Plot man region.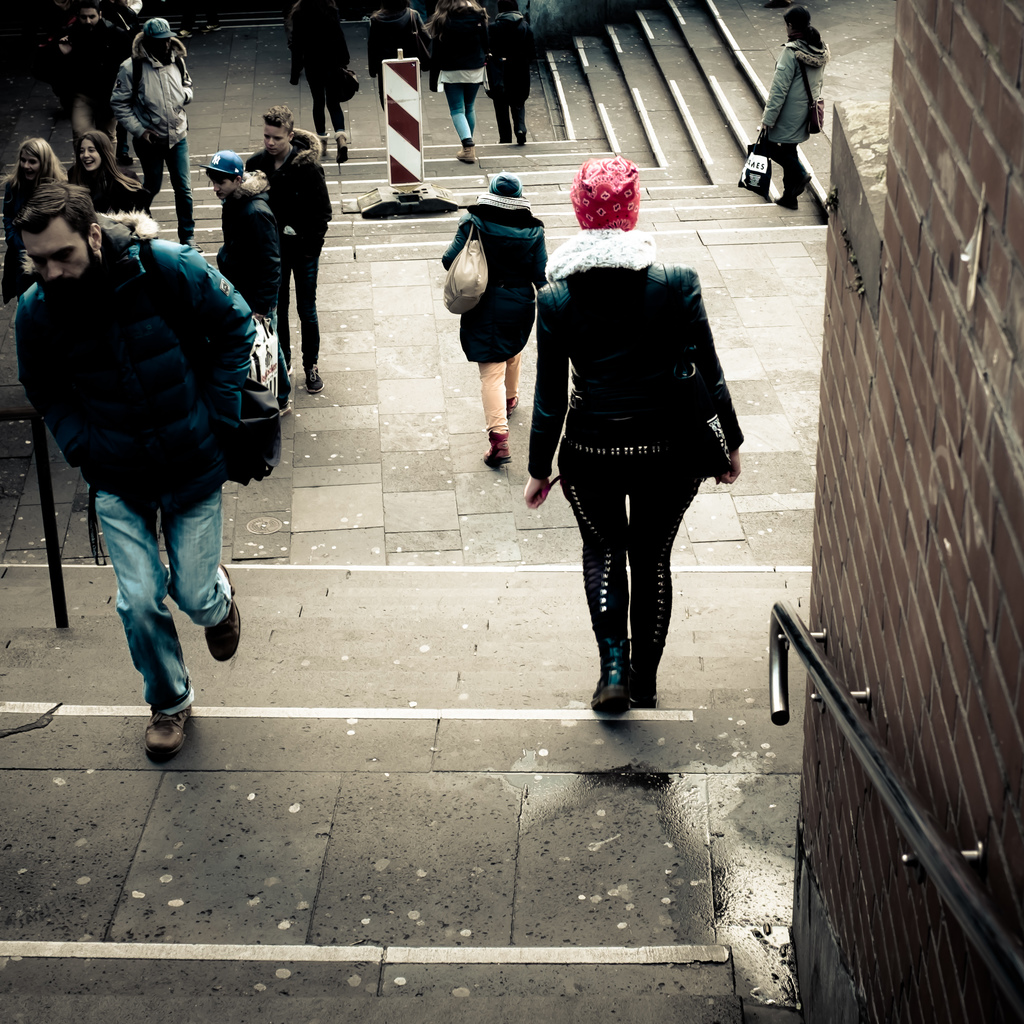
Plotted at box=[759, 0, 843, 213].
